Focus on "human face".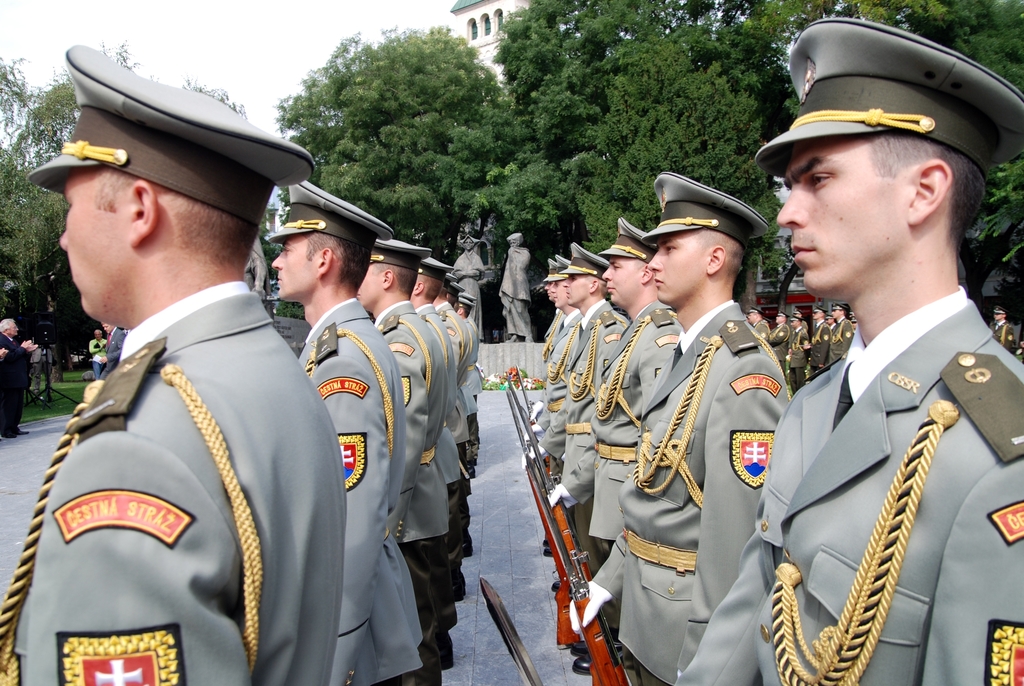
Focused at 60/165/144/325.
